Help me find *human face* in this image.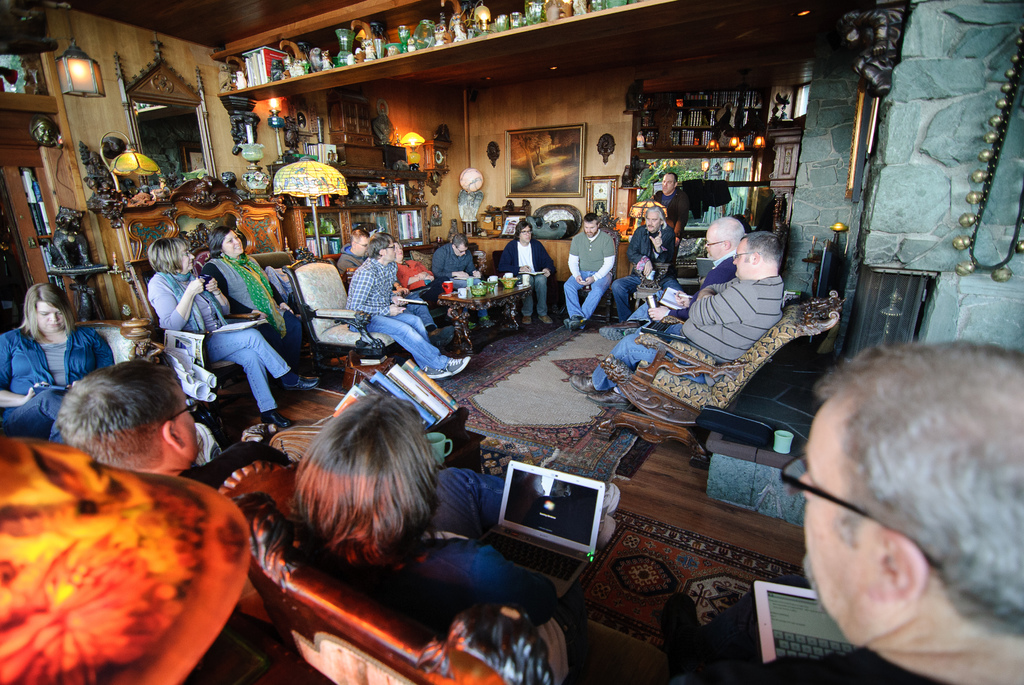
Found it: 733 244 751 274.
